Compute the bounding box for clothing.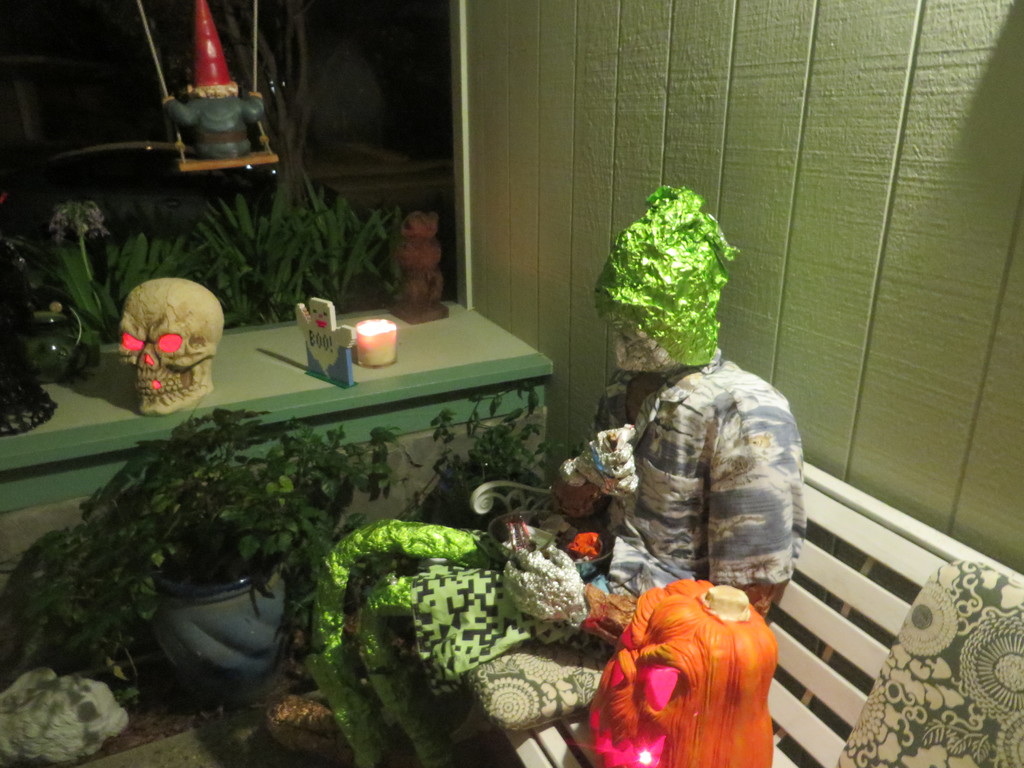
box(605, 334, 831, 621).
